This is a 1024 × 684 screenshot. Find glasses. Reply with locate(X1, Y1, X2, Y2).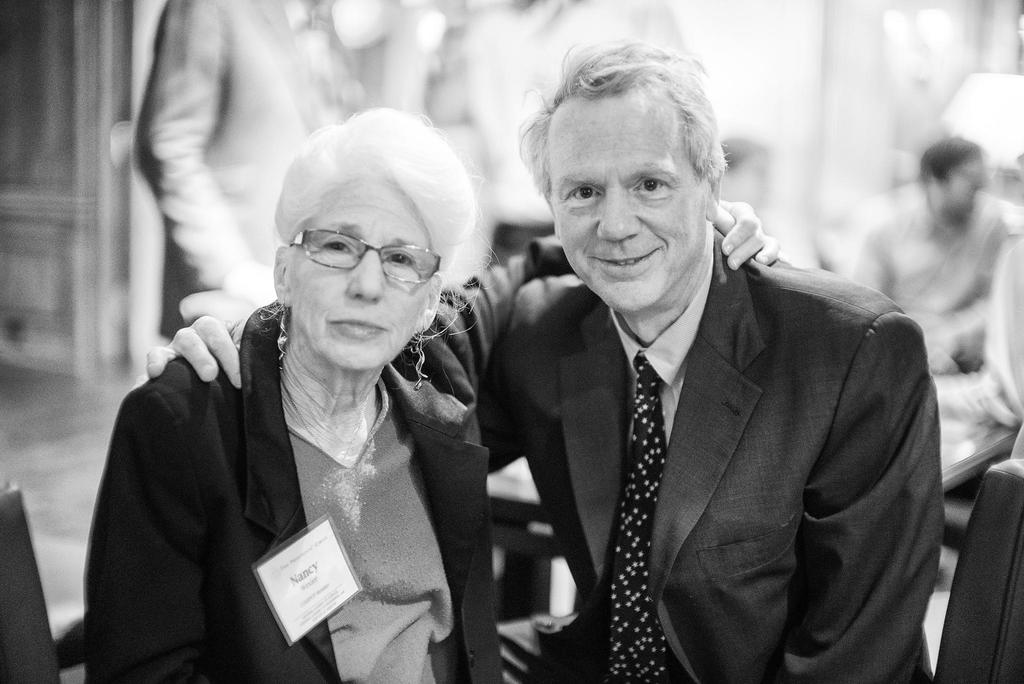
locate(282, 225, 452, 283).
